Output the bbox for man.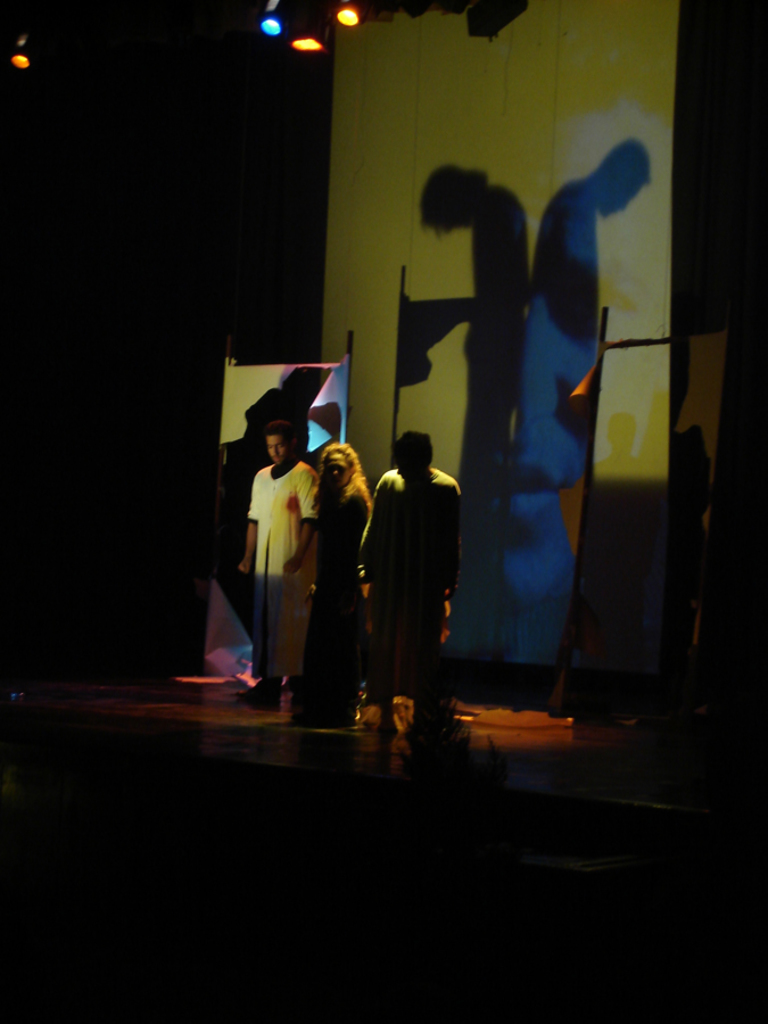
231:415:324:710.
